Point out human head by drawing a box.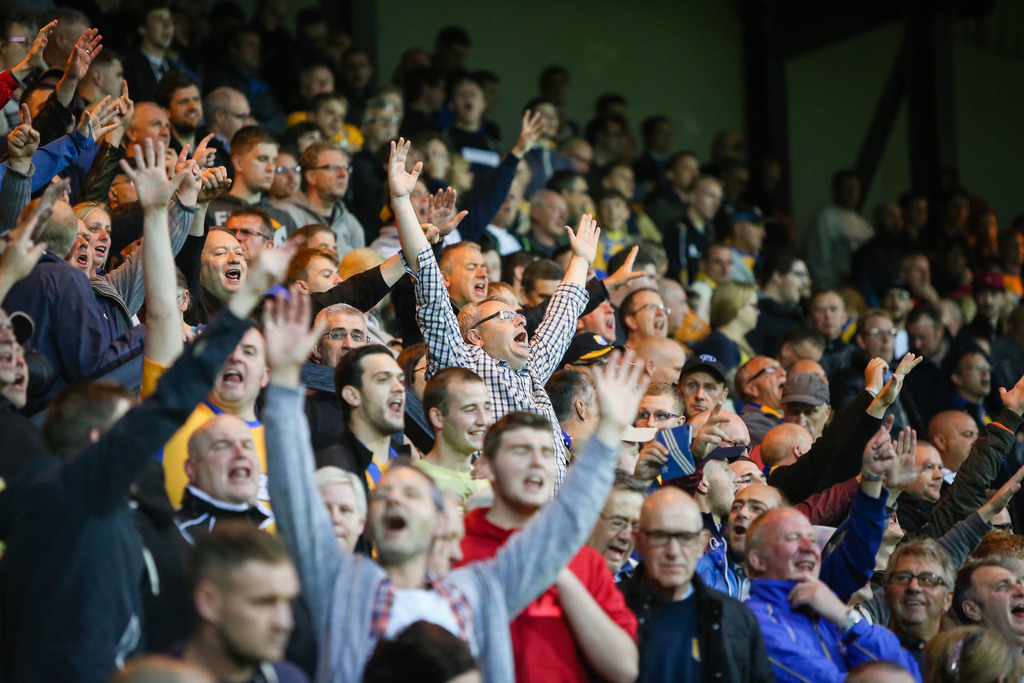
623 292 675 339.
